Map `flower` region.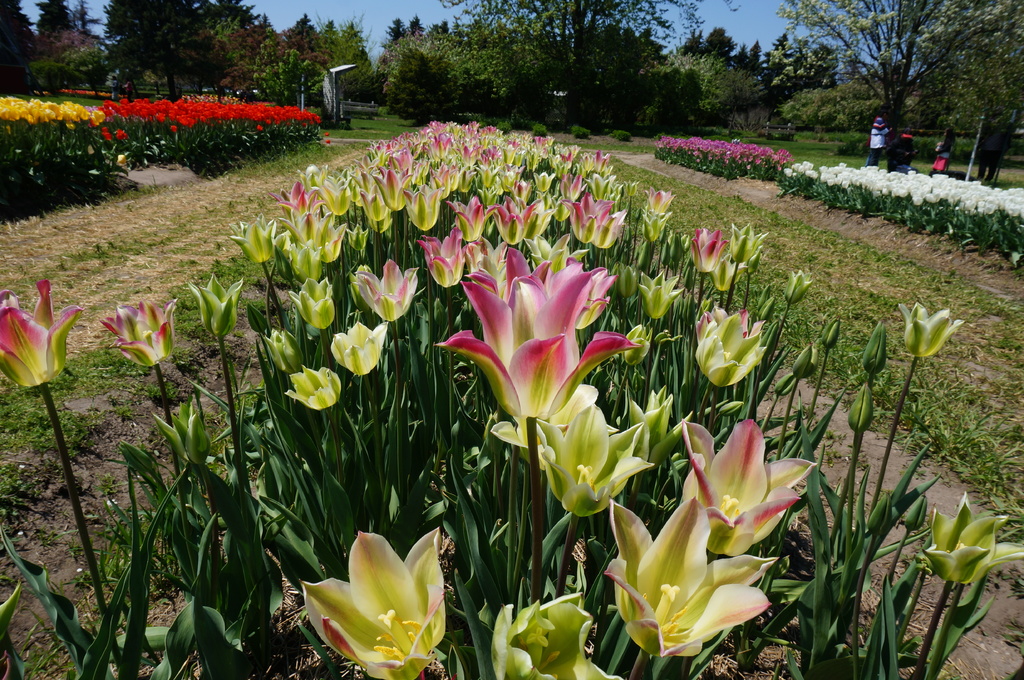
Mapped to [189, 271, 241, 333].
